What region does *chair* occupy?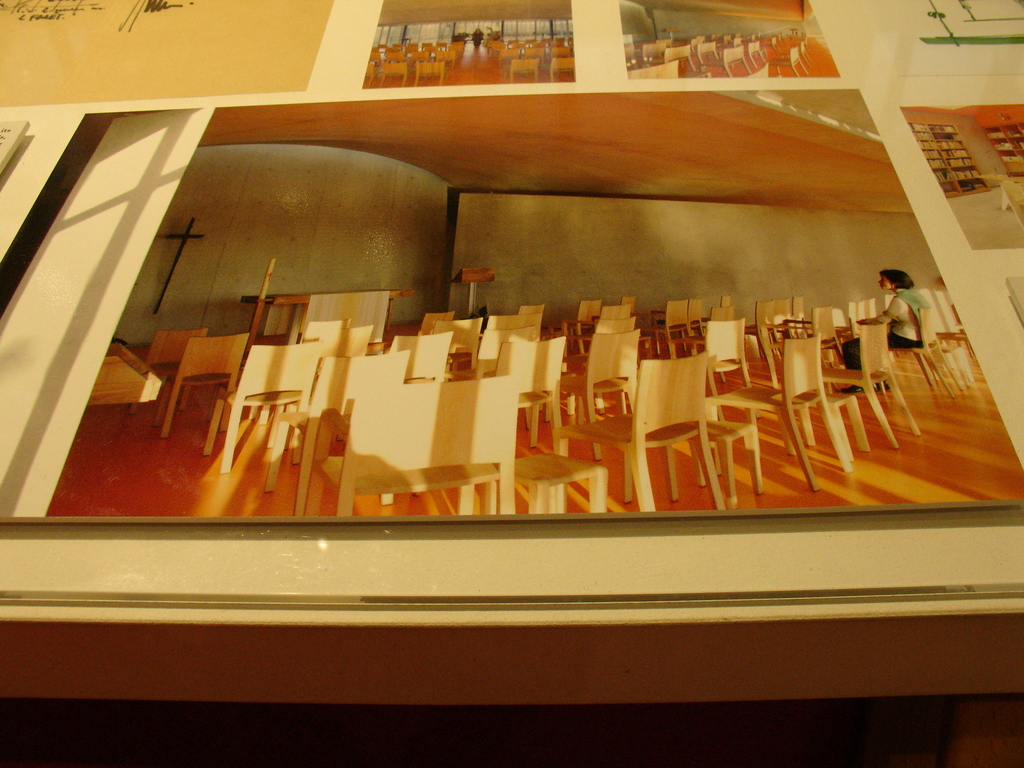
BBox(429, 317, 480, 377).
